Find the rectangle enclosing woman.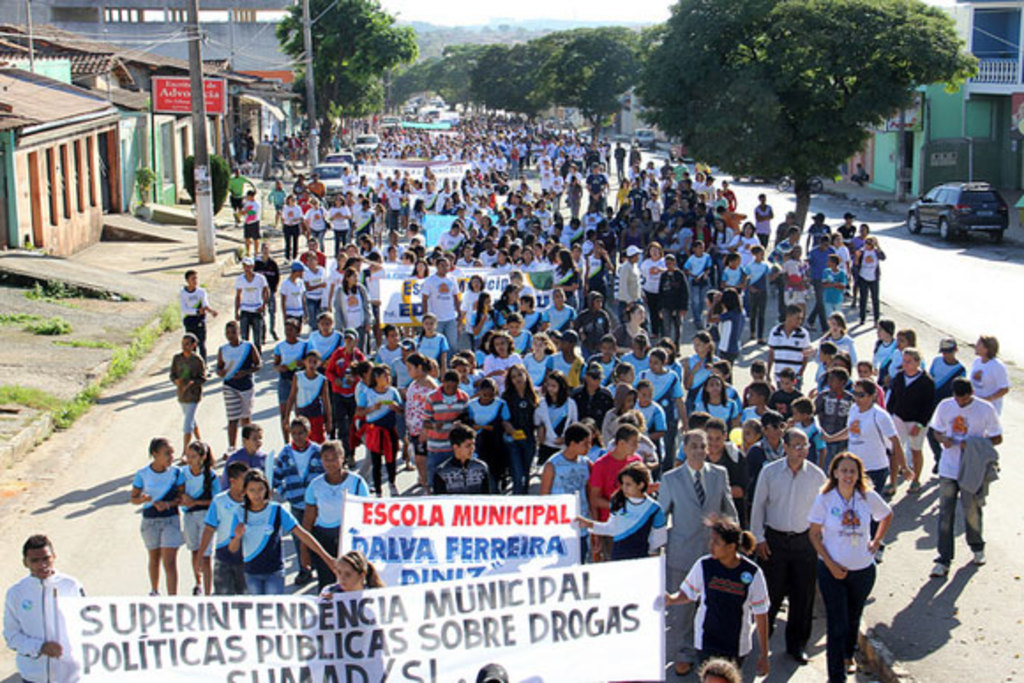
(left=484, top=334, right=519, bottom=372).
